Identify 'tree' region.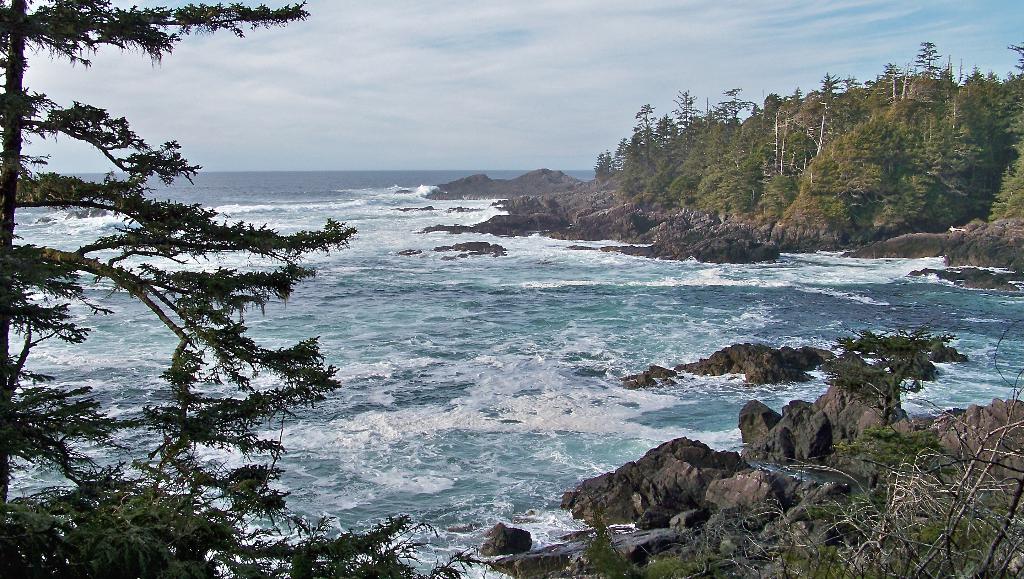
Region: <box>29,27,465,548</box>.
